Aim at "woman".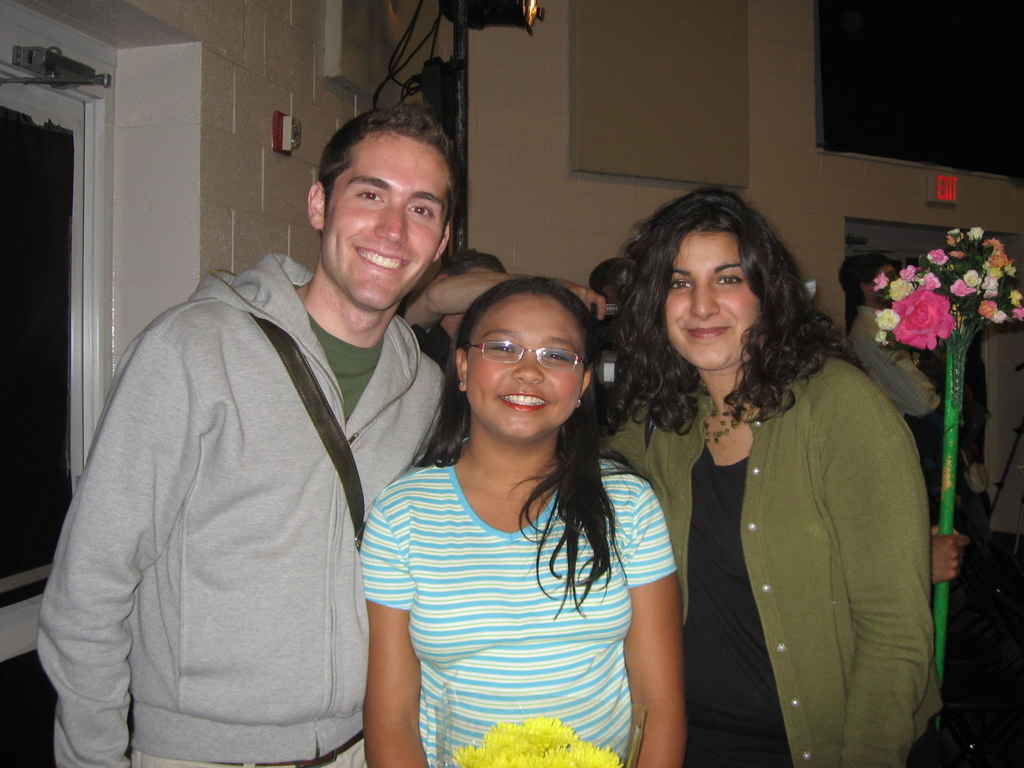
Aimed at {"left": 599, "top": 191, "right": 938, "bottom": 762}.
